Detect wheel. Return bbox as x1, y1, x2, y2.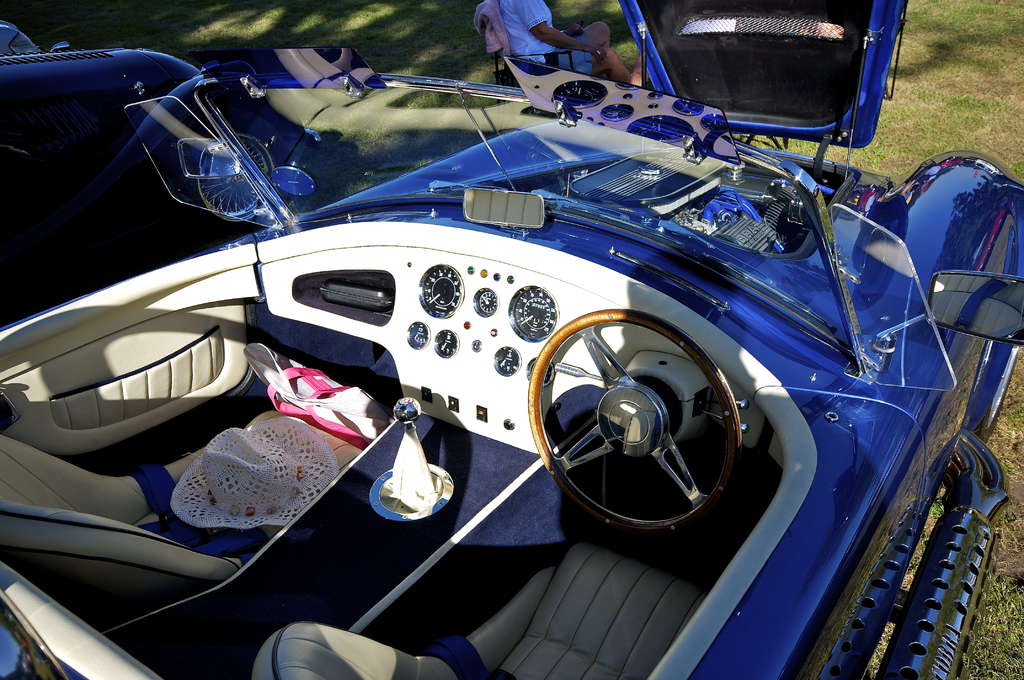
533, 305, 774, 546.
